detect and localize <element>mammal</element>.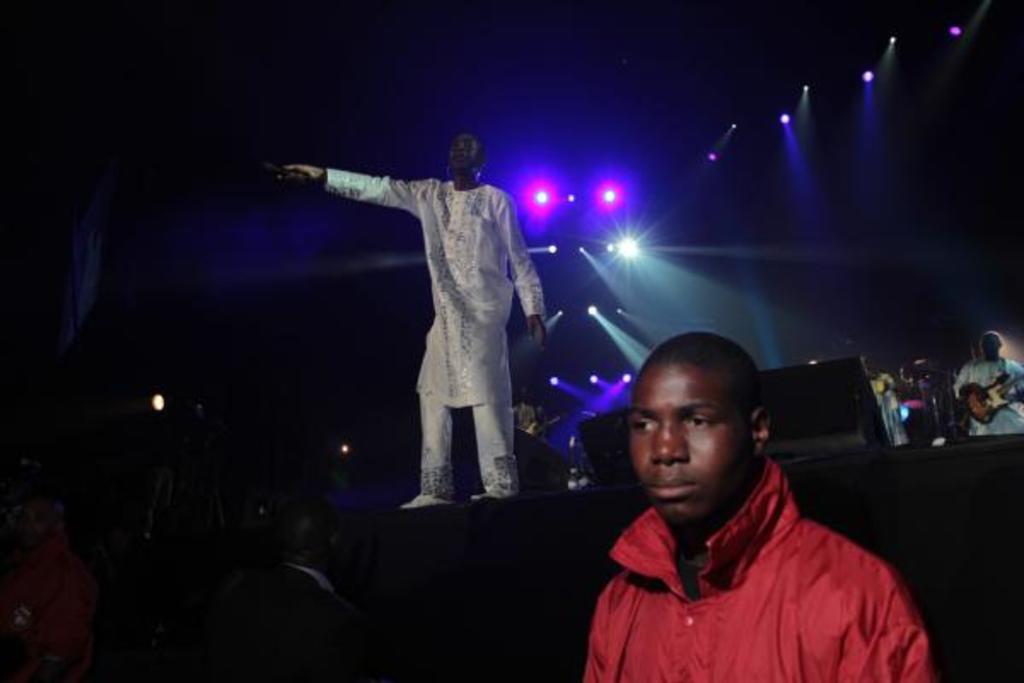
Localized at [left=544, top=343, right=951, bottom=671].
